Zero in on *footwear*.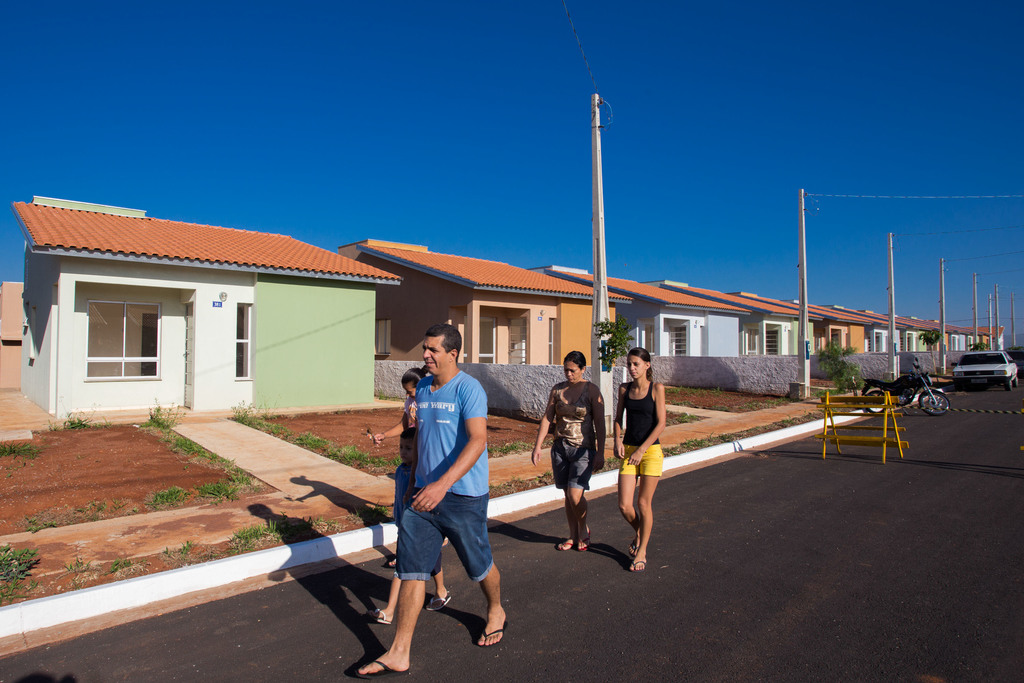
Zeroed in: Rect(627, 557, 650, 573).
